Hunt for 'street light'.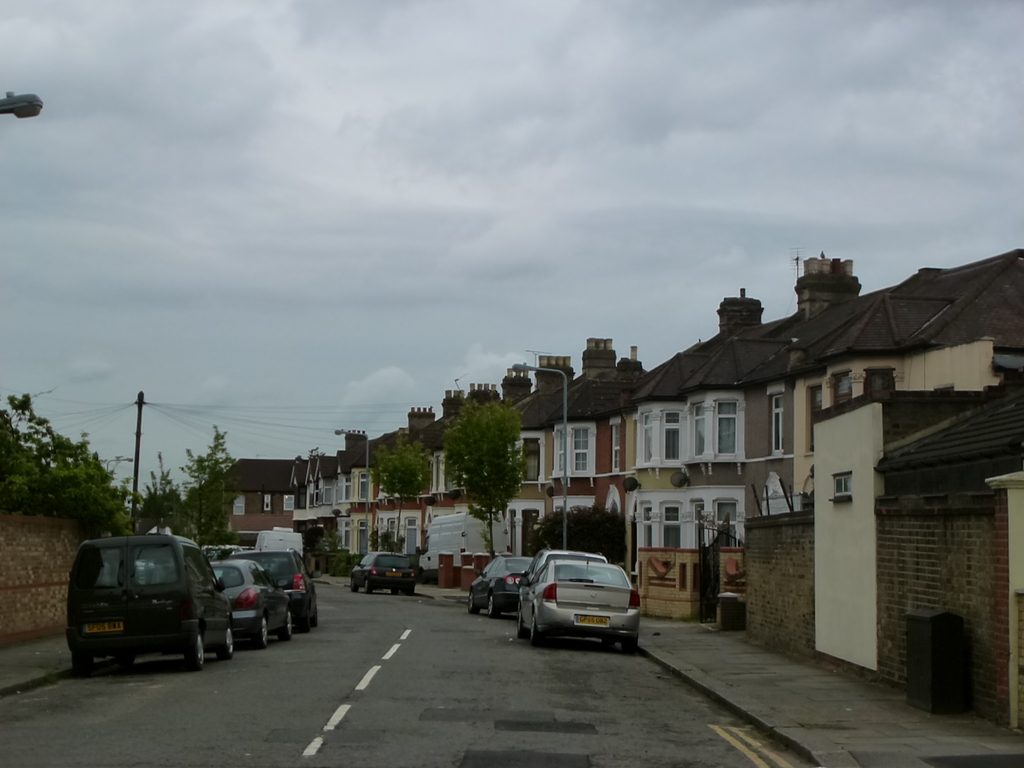
Hunted down at bbox=(511, 362, 568, 550).
